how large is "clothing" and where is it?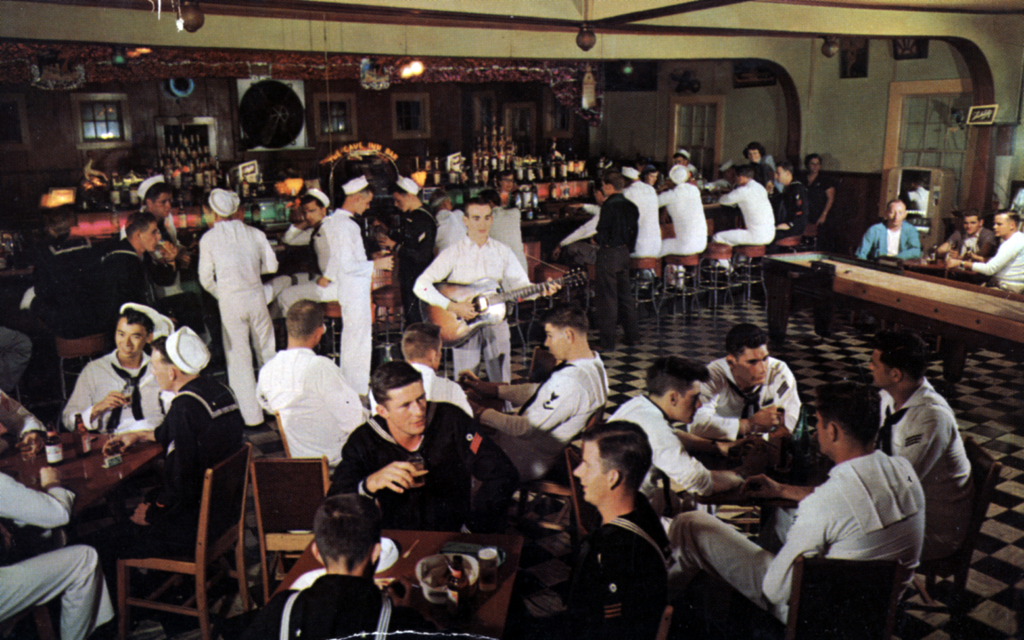
Bounding box: 0/236/25/384.
